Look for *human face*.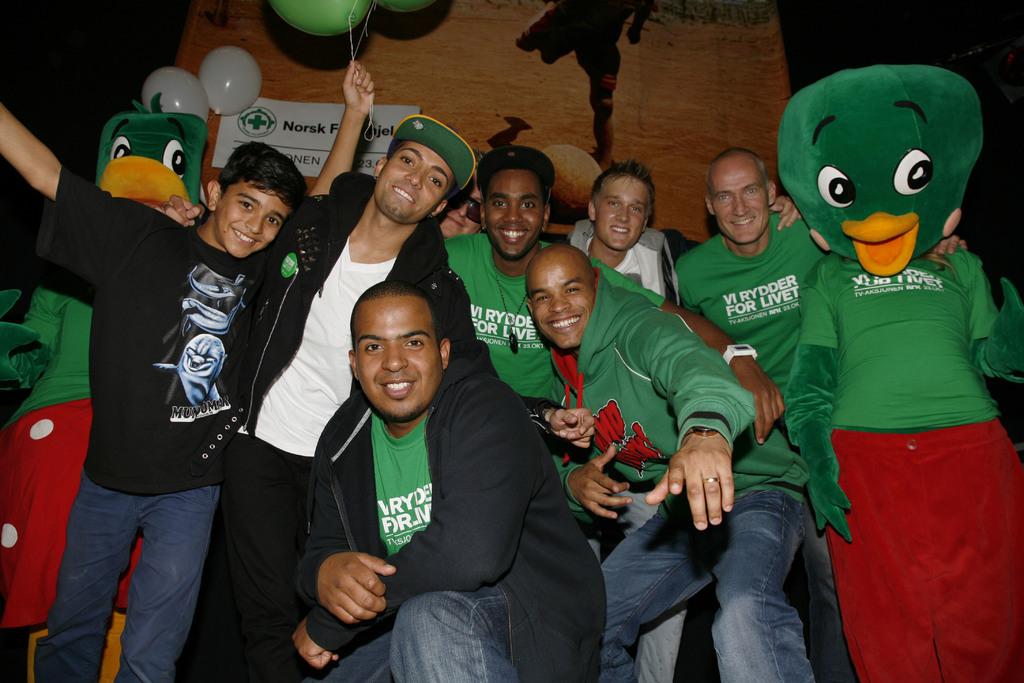
Found: (x1=212, y1=181, x2=294, y2=258).
